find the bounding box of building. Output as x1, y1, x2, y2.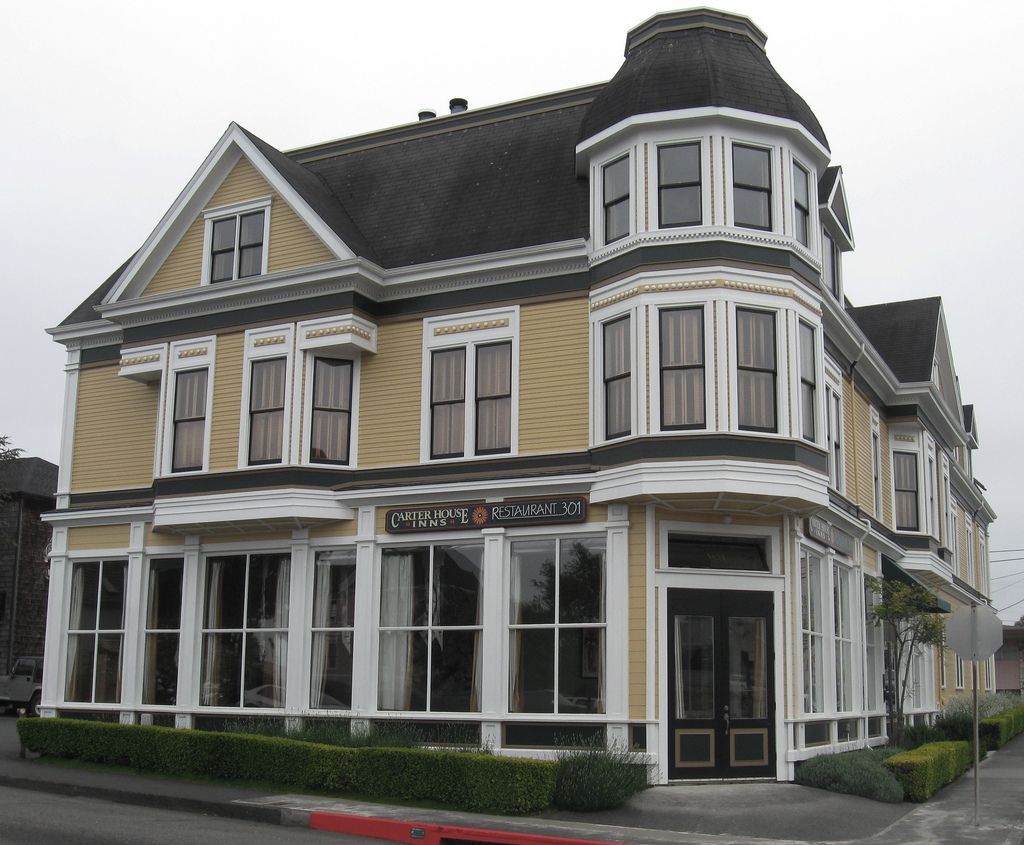
3, 455, 60, 709.
